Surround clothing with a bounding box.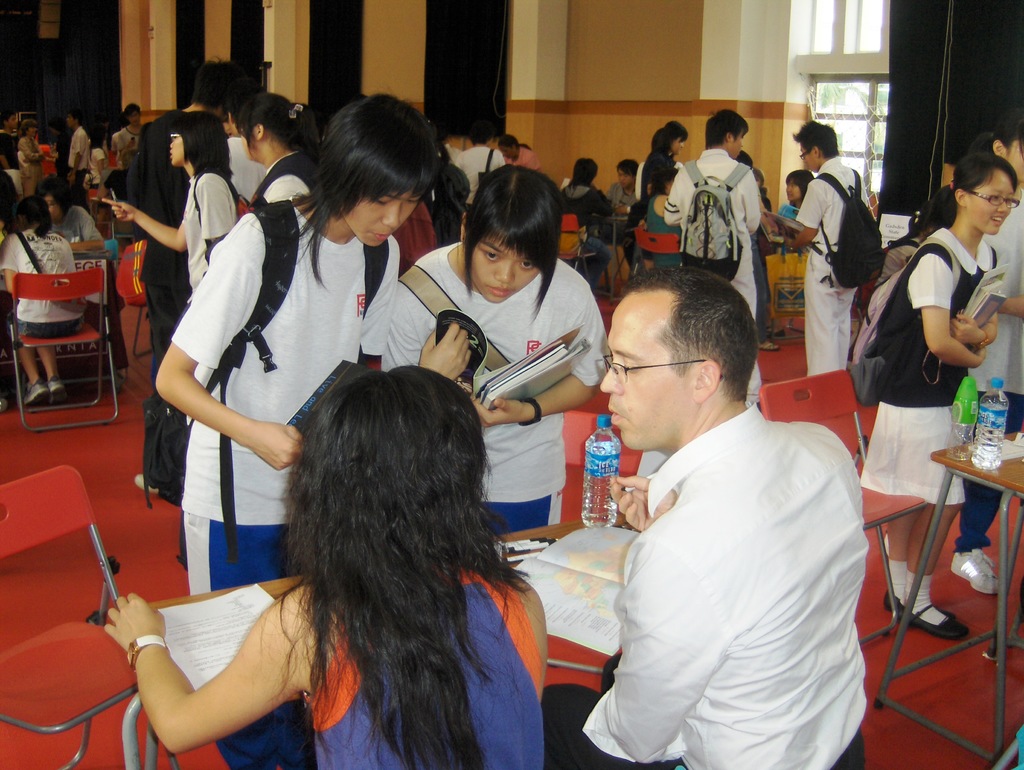
x1=563 y1=183 x2=614 y2=286.
